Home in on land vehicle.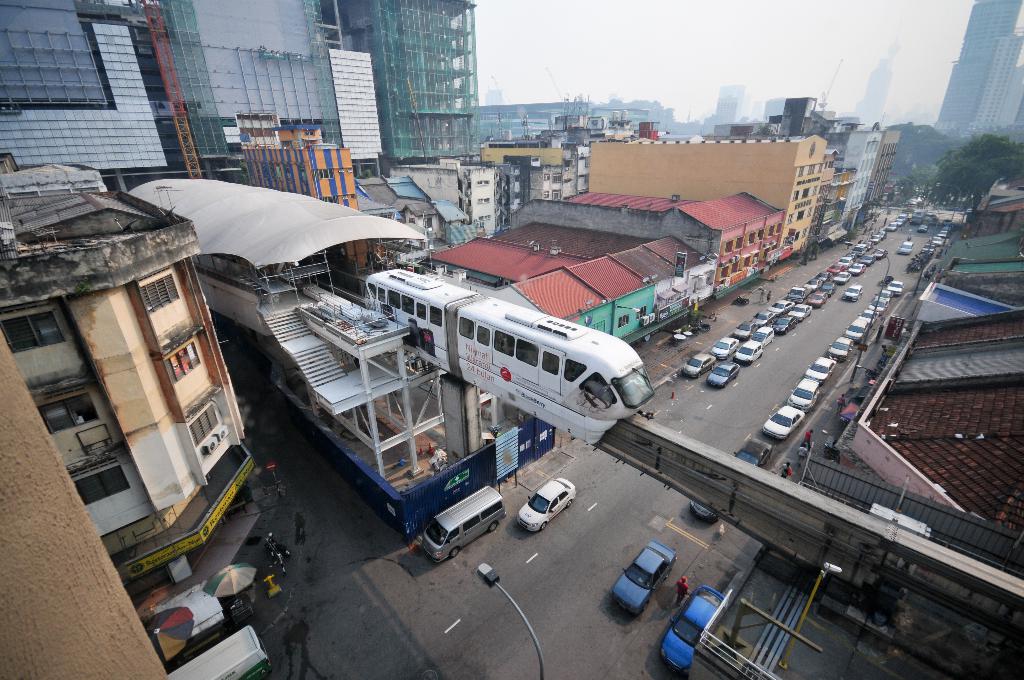
Homed in at box=[896, 211, 908, 223].
